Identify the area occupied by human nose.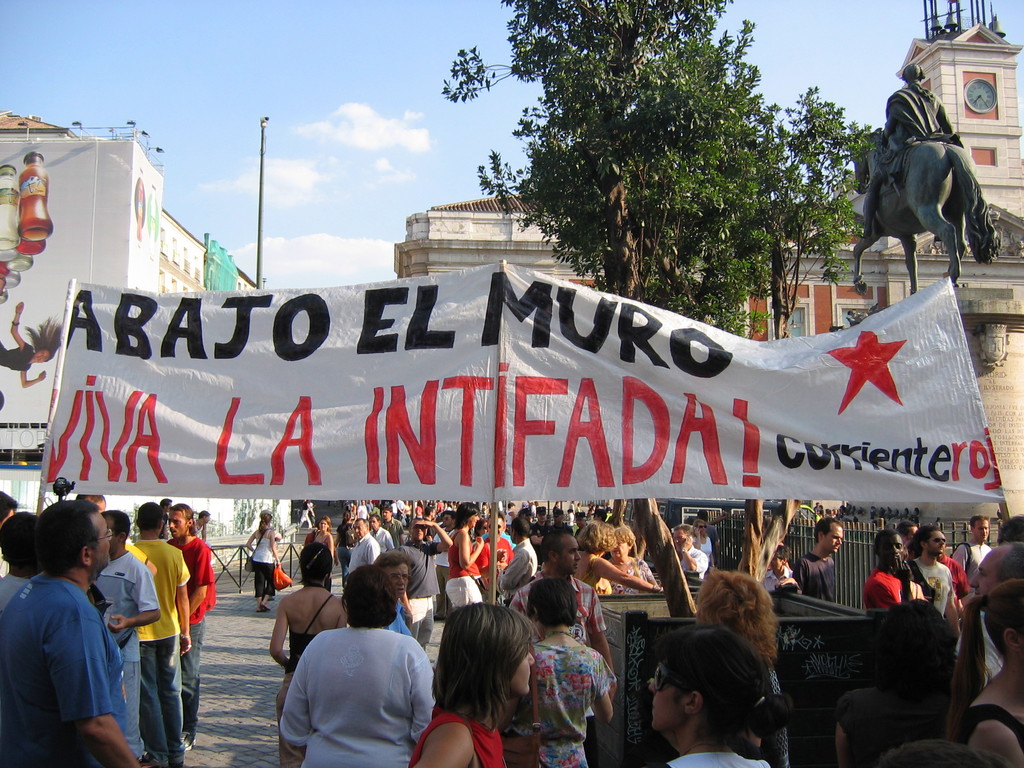
Area: (168,521,174,527).
